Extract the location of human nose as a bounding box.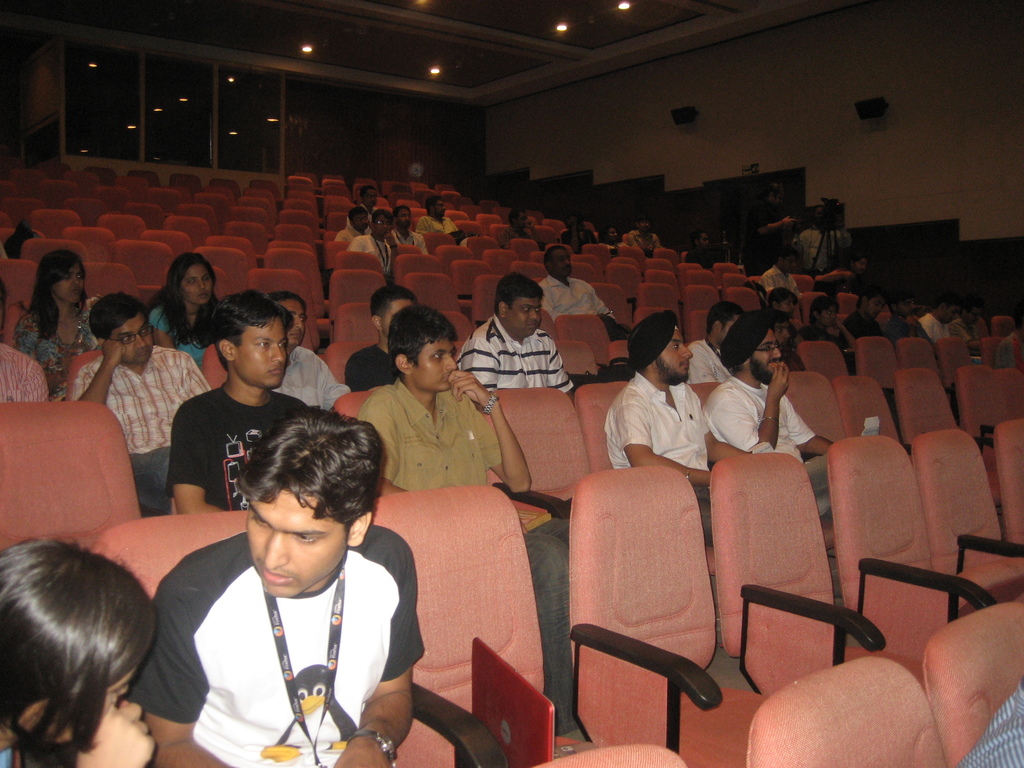
x1=531, y1=308, x2=538, y2=318.
